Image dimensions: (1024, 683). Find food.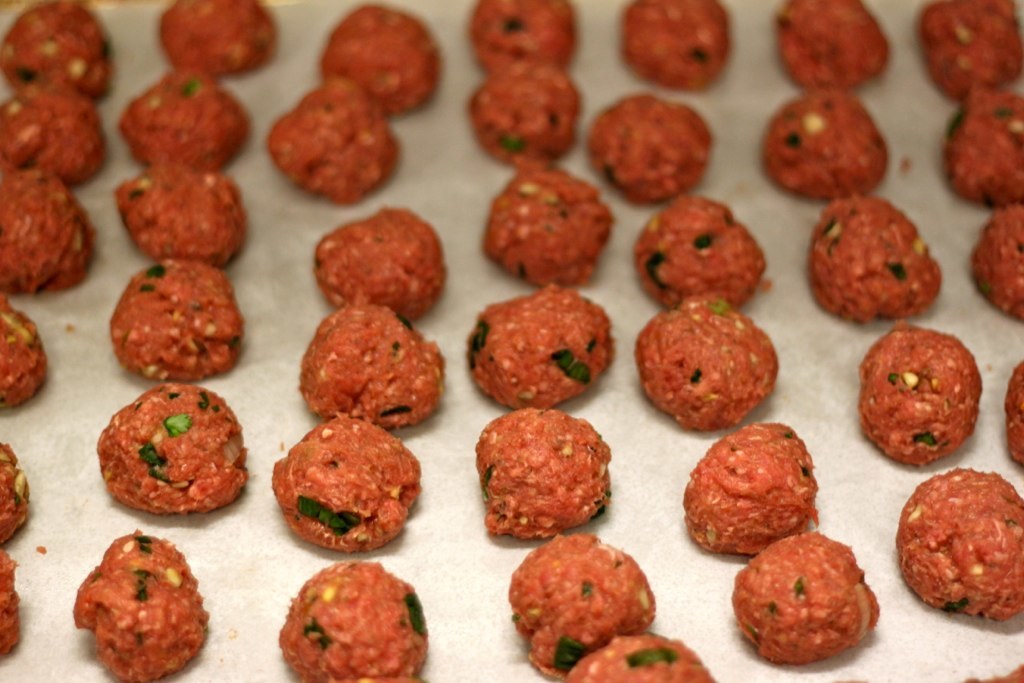
detection(627, 285, 779, 431).
